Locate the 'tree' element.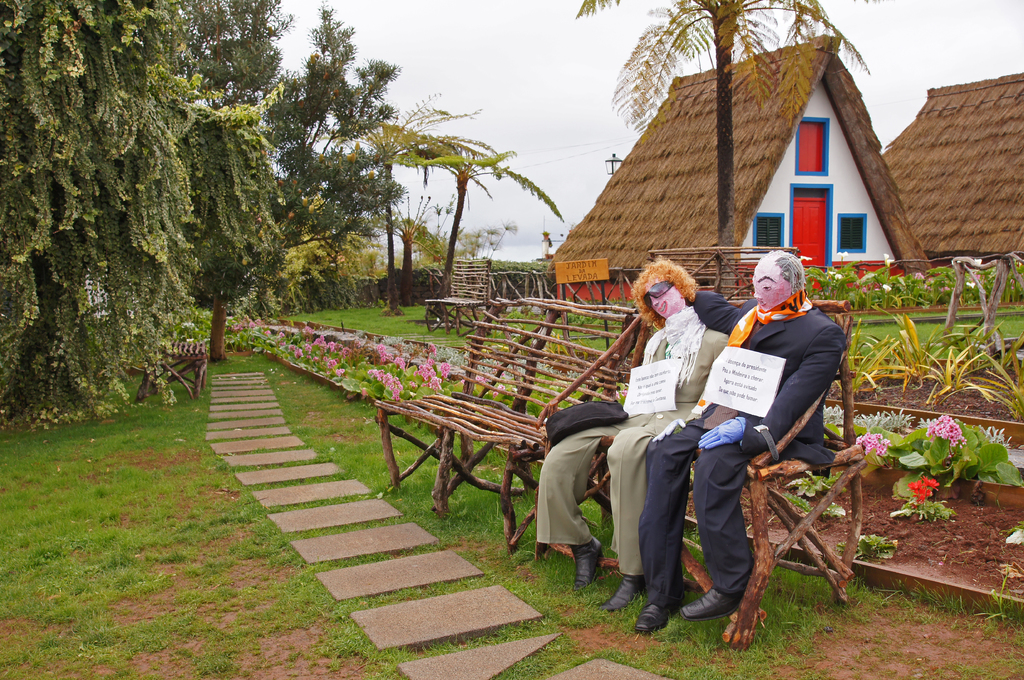
Element bbox: pyautogui.locateOnScreen(572, 0, 871, 303).
